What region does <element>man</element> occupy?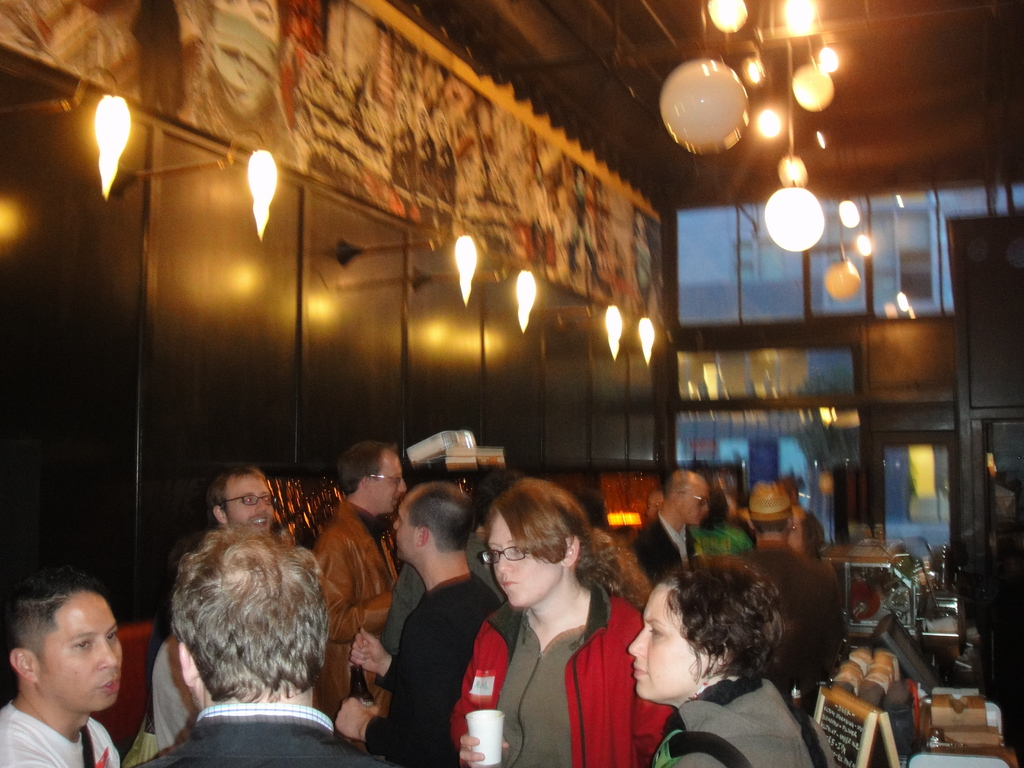
region(332, 479, 504, 767).
